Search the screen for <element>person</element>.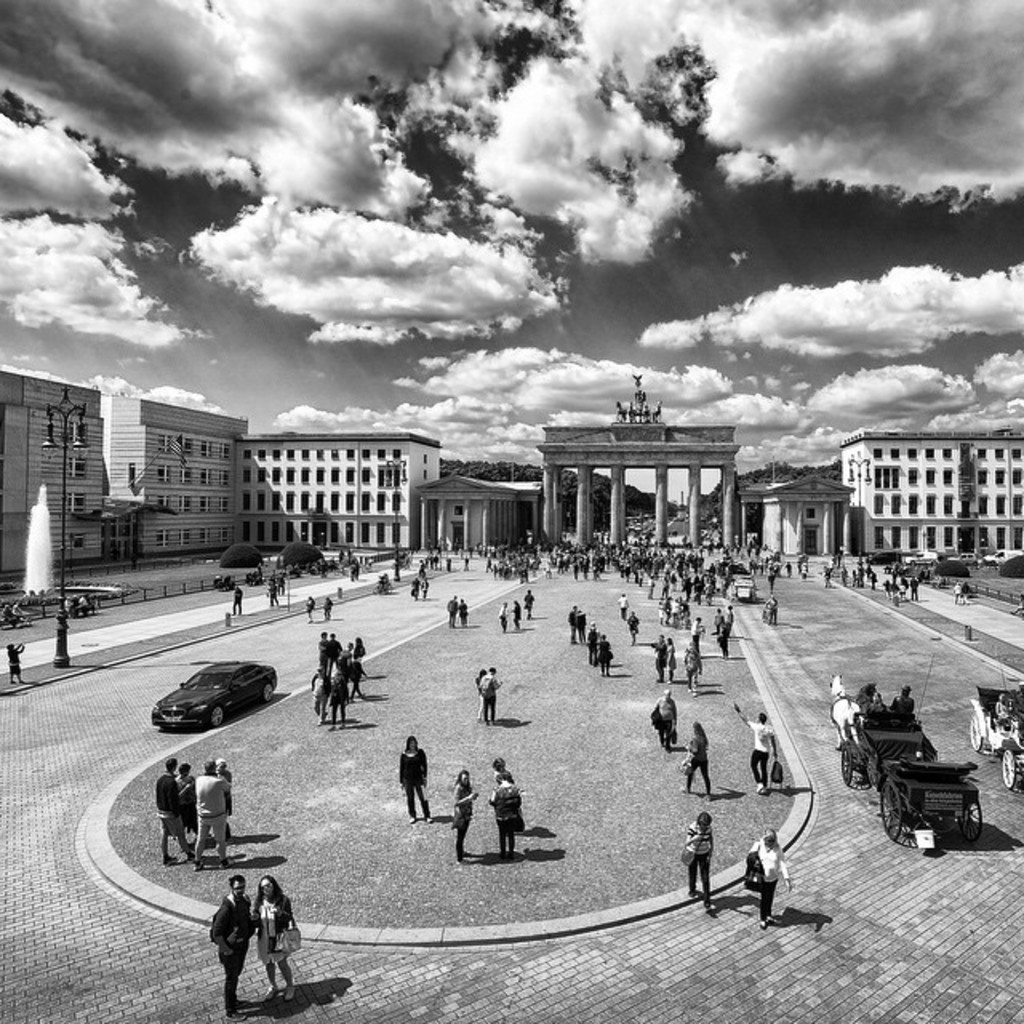
Found at (x1=645, y1=635, x2=662, y2=683).
